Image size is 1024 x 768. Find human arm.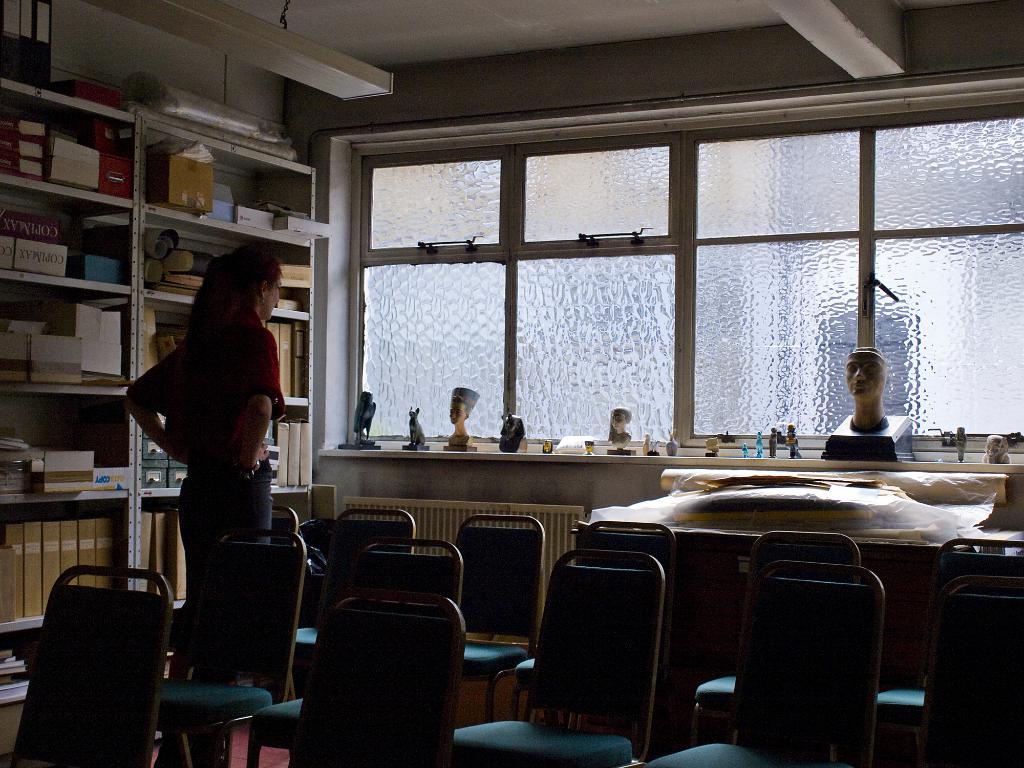
x1=232, y1=388, x2=269, y2=472.
